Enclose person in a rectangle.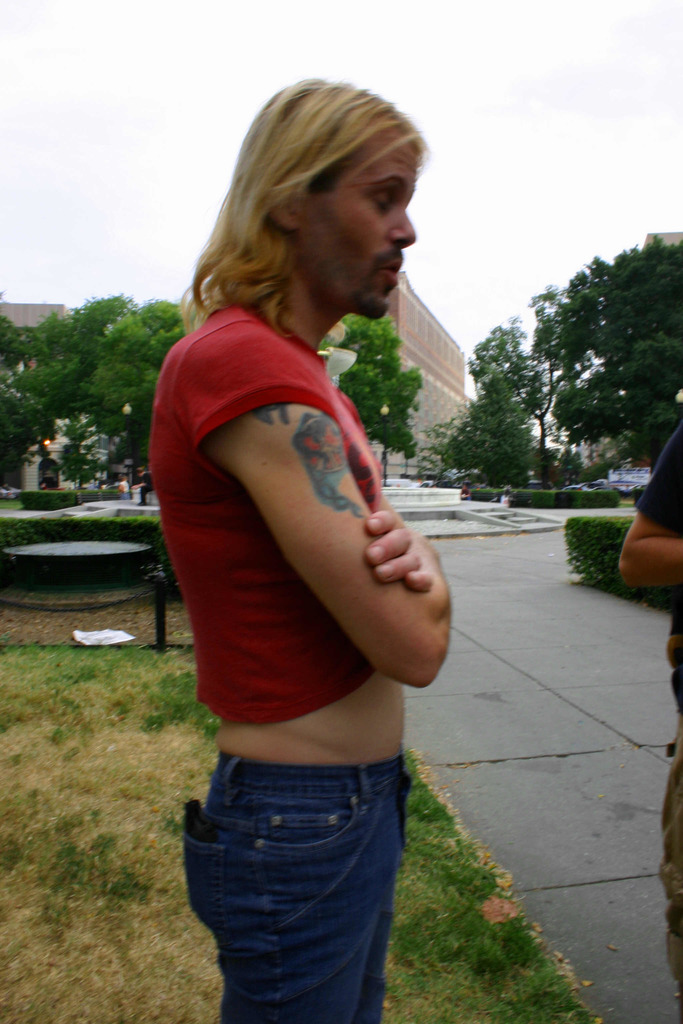
detection(623, 410, 682, 1021).
